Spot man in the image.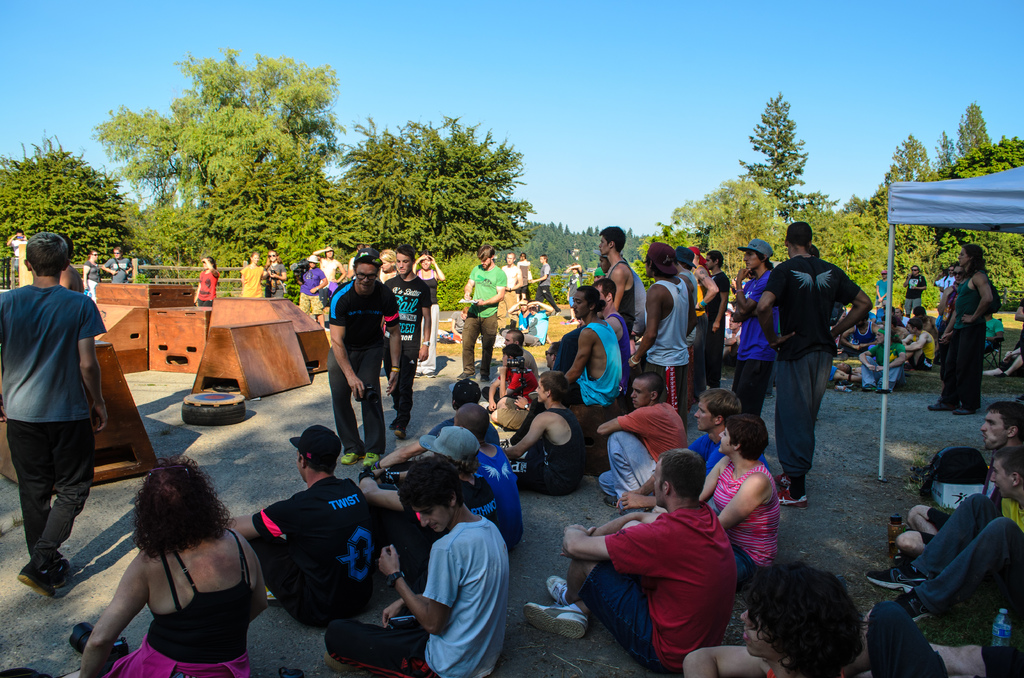
man found at <region>932, 266, 956, 305</region>.
